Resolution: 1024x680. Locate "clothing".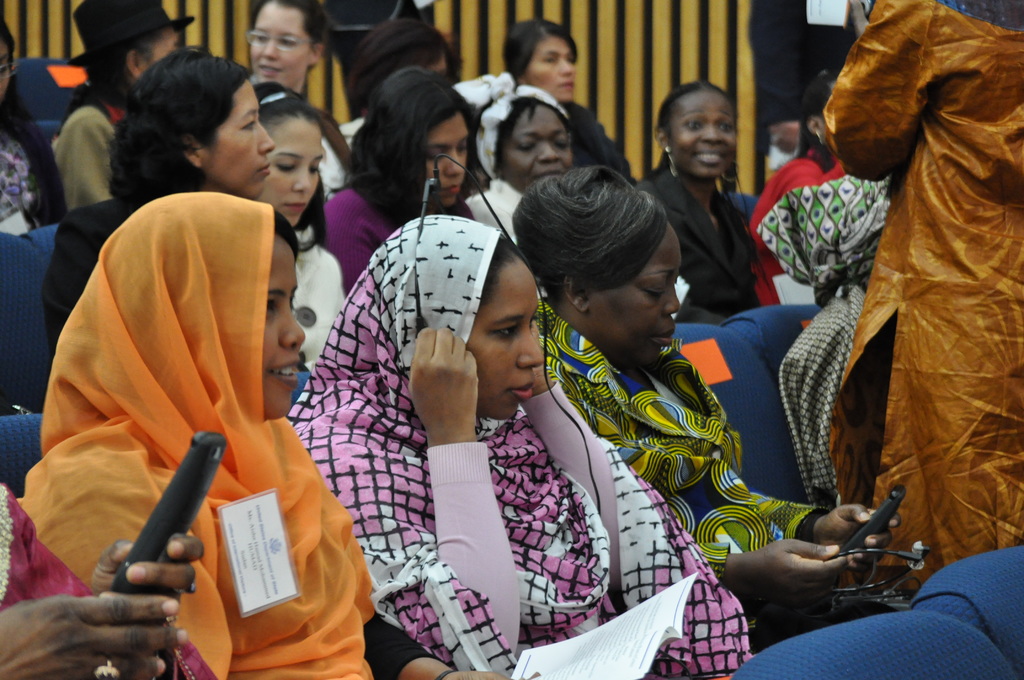
<bbox>528, 286, 818, 597</bbox>.
